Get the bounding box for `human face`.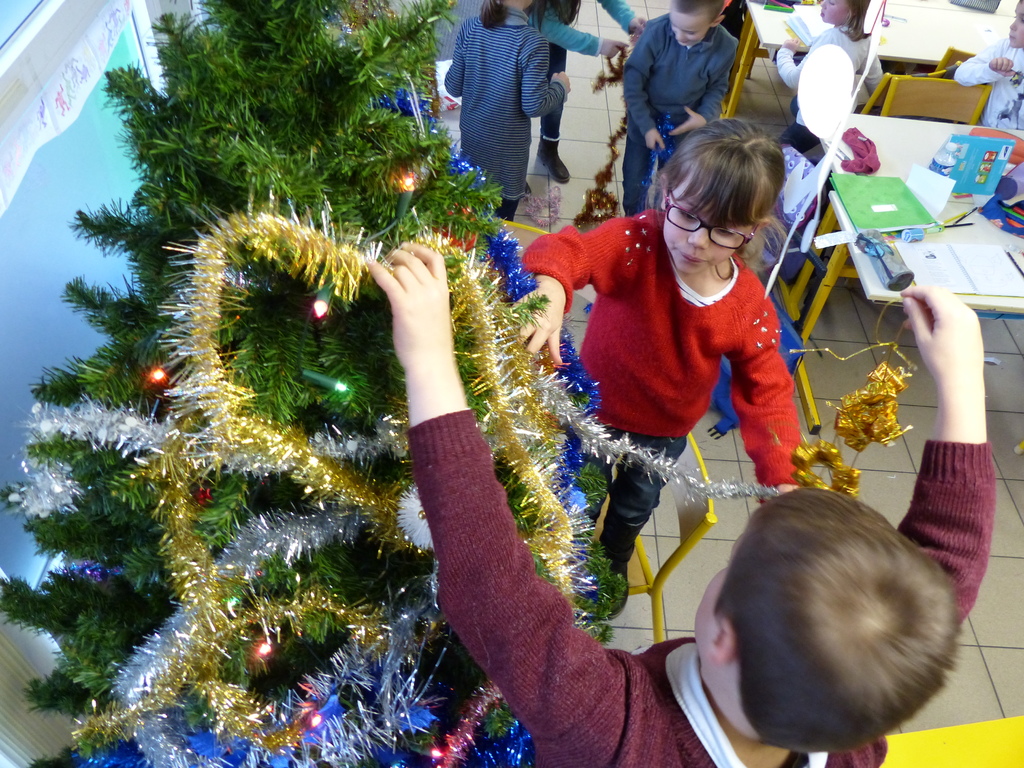
1007, 1, 1023, 49.
